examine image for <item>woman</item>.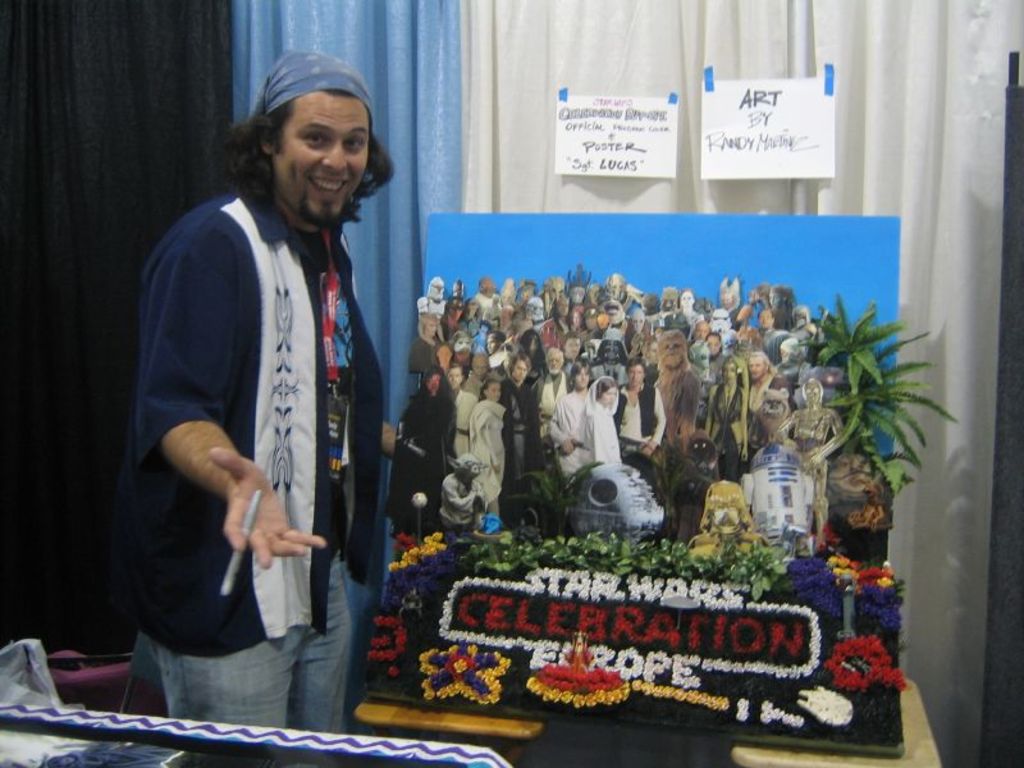
Examination result: crop(580, 376, 625, 466).
